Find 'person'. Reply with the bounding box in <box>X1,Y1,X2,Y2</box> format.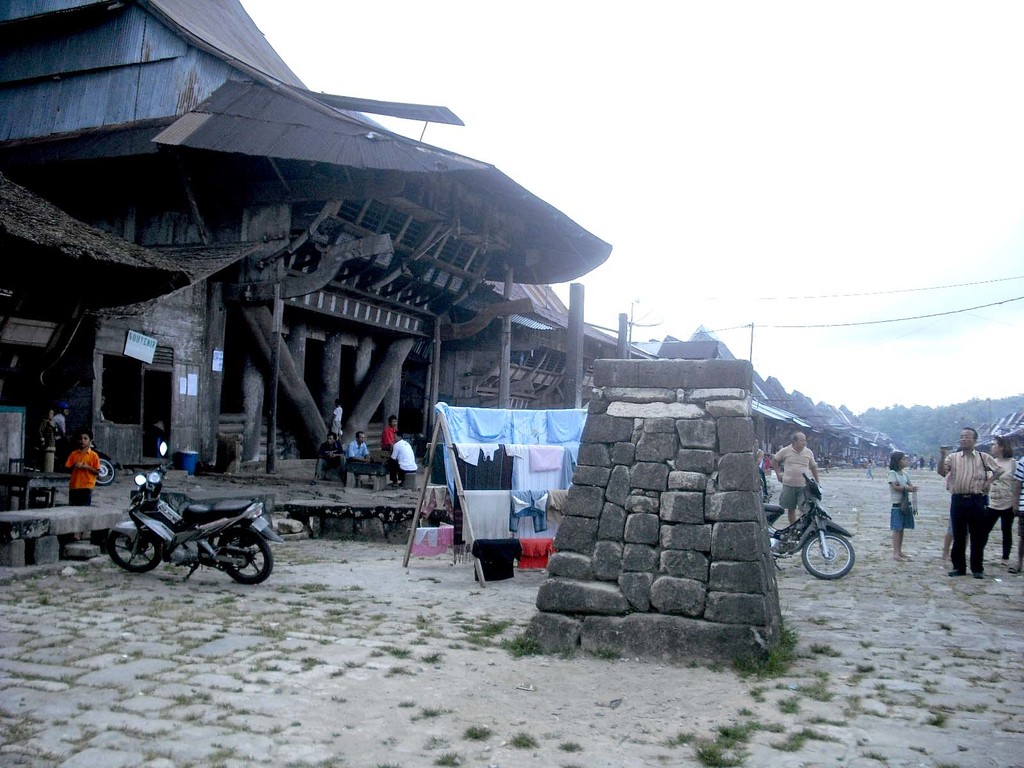
<box>61,426,99,509</box>.
